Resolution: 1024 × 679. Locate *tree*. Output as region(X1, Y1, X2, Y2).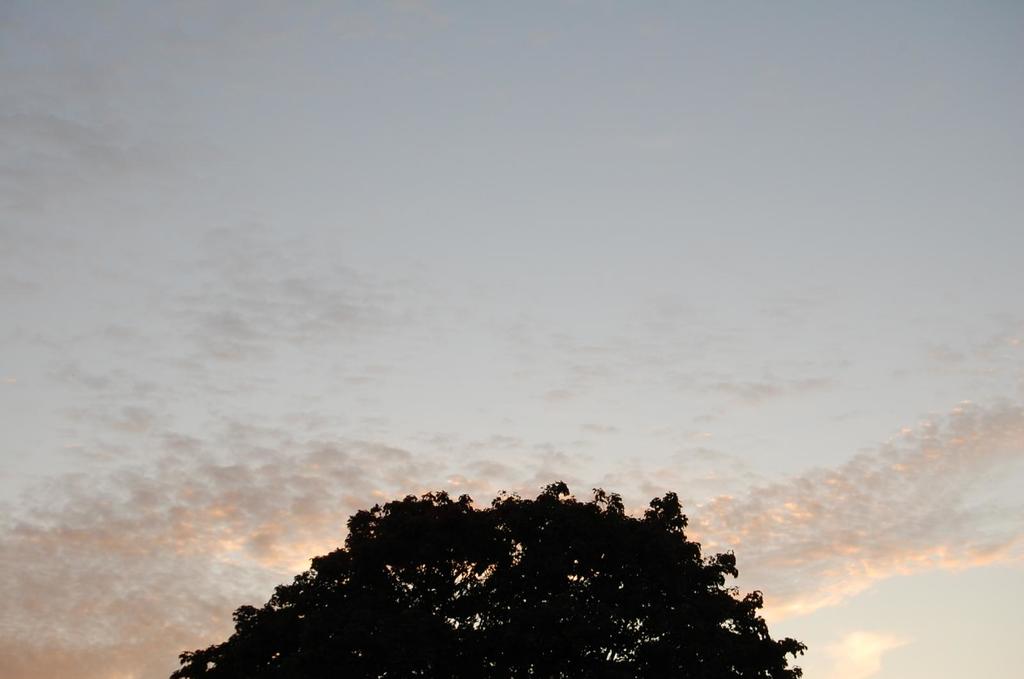
region(225, 478, 793, 661).
